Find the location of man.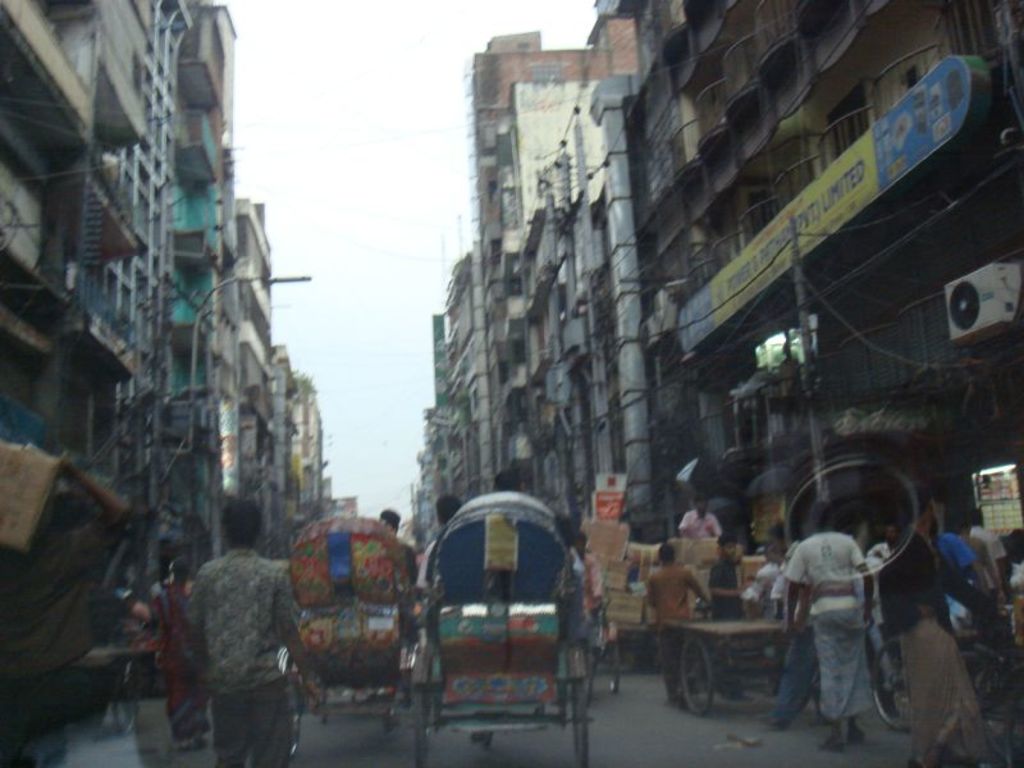
Location: bbox(777, 502, 883, 753).
